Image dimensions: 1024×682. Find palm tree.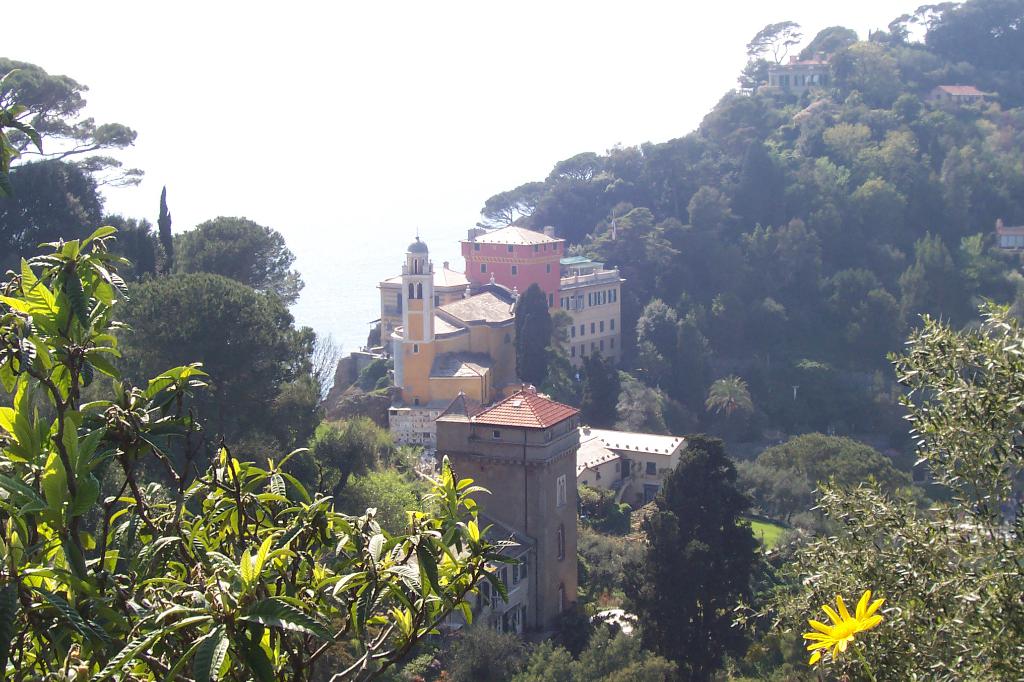
detection(749, 110, 810, 245).
